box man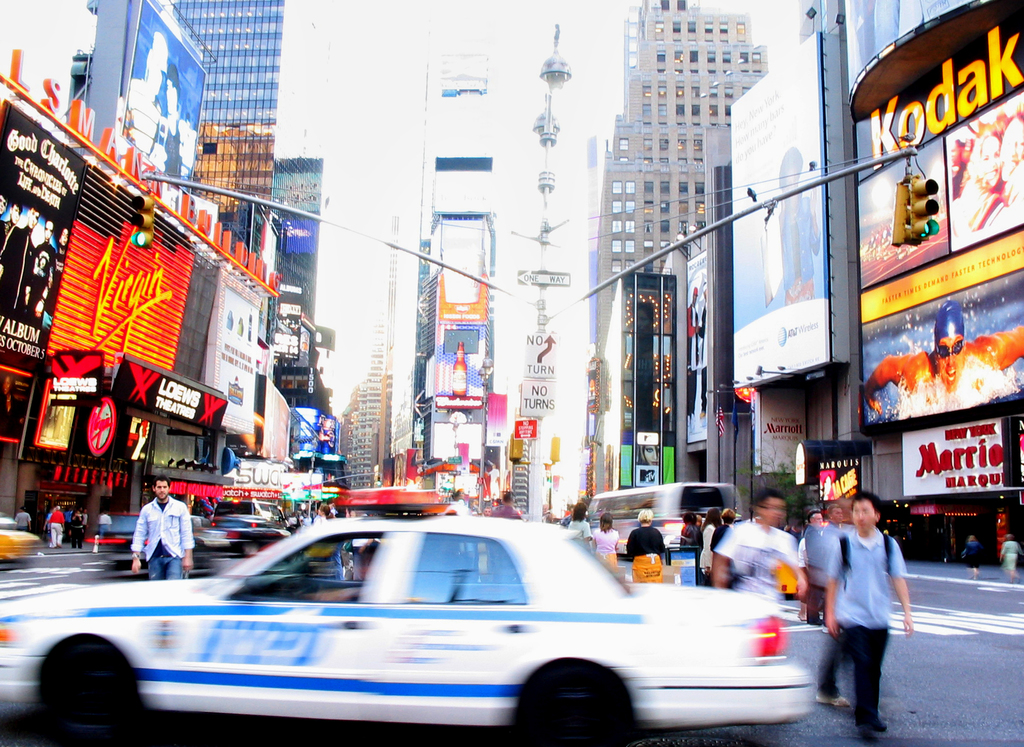
431/493/465/526
